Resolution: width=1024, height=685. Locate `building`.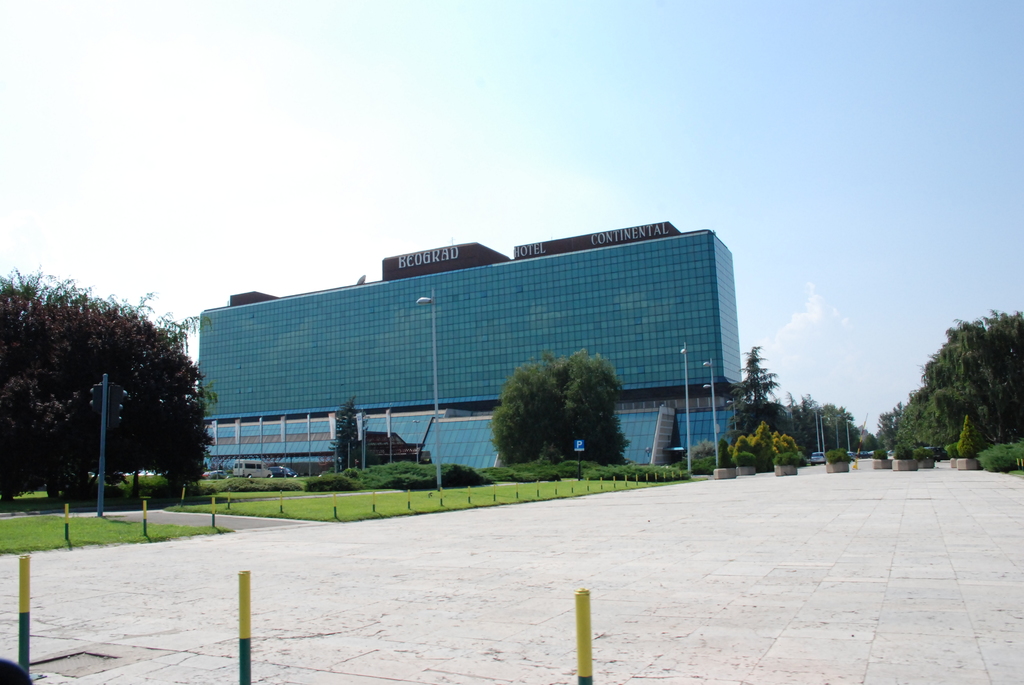
crop(194, 221, 749, 479).
